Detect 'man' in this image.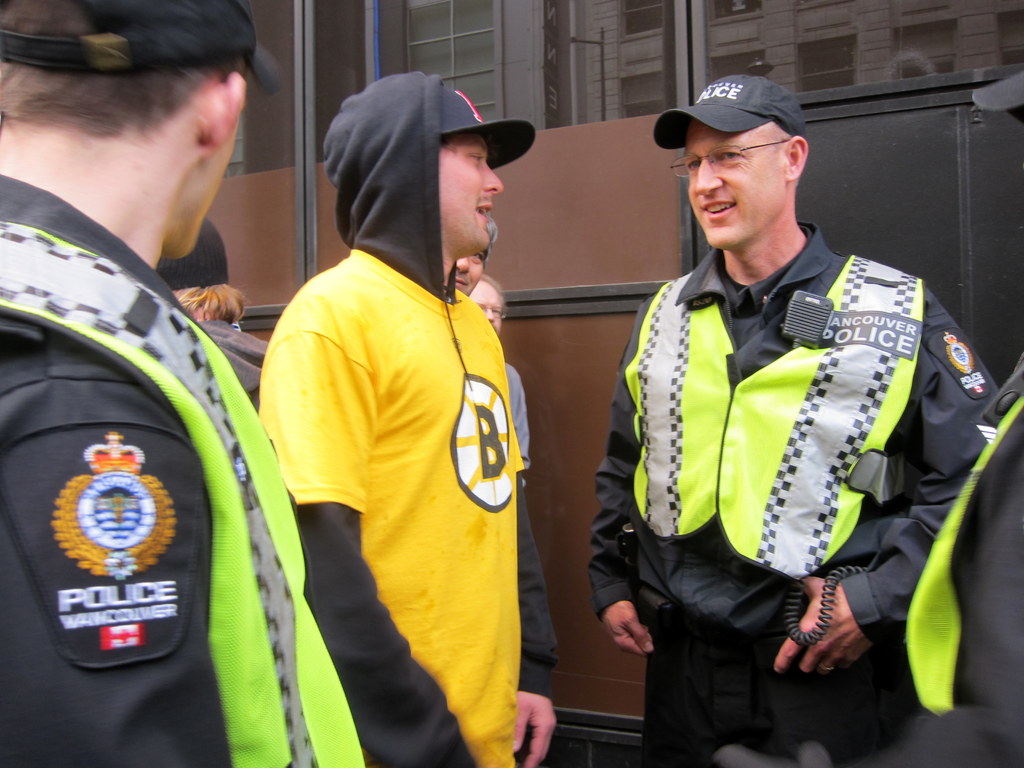
Detection: [left=883, top=61, right=1023, bottom=767].
